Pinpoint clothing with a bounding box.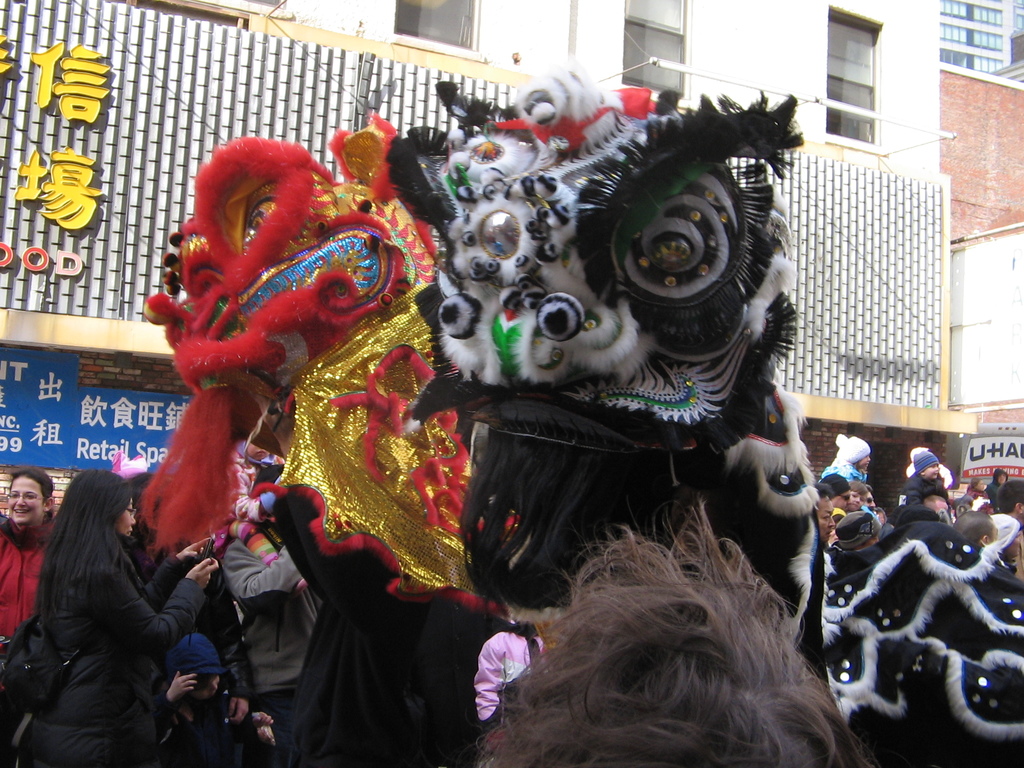
BBox(473, 628, 547, 724).
